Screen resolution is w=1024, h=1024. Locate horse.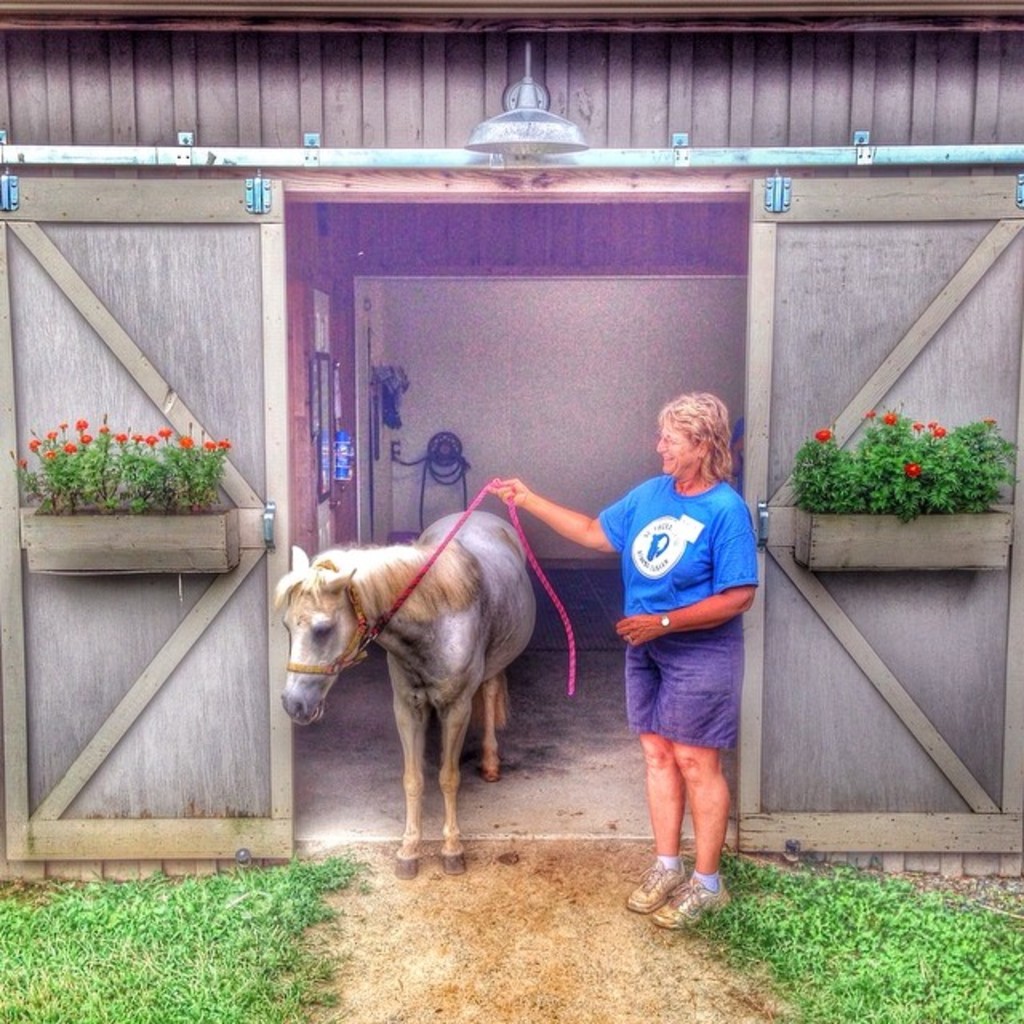
left=272, top=510, right=542, bottom=882.
